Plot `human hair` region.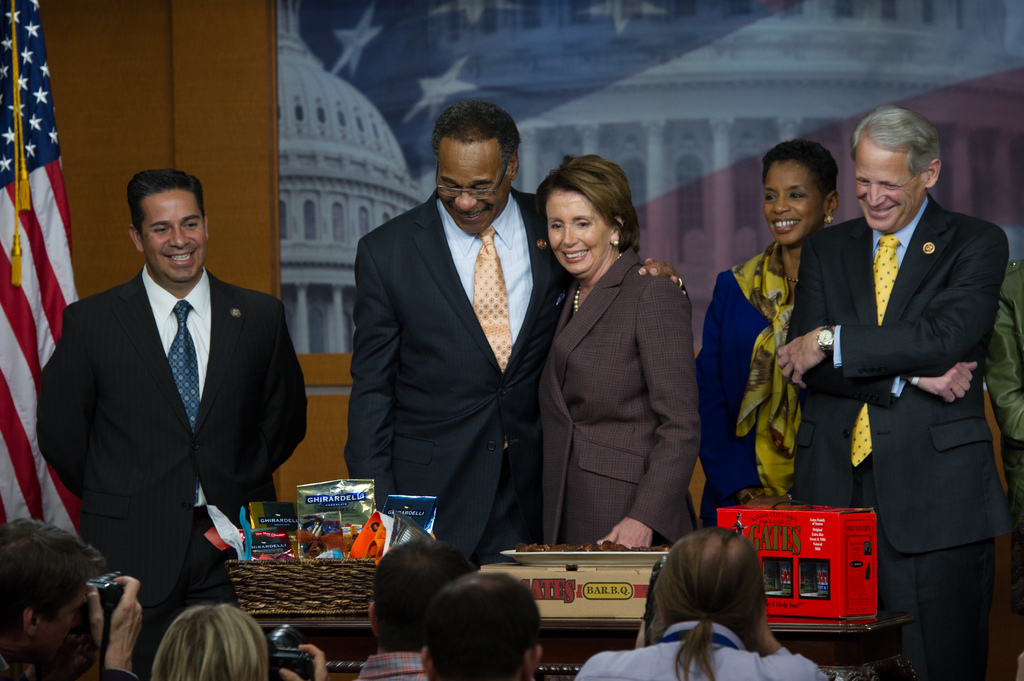
Plotted at rect(849, 111, 947, 179).
